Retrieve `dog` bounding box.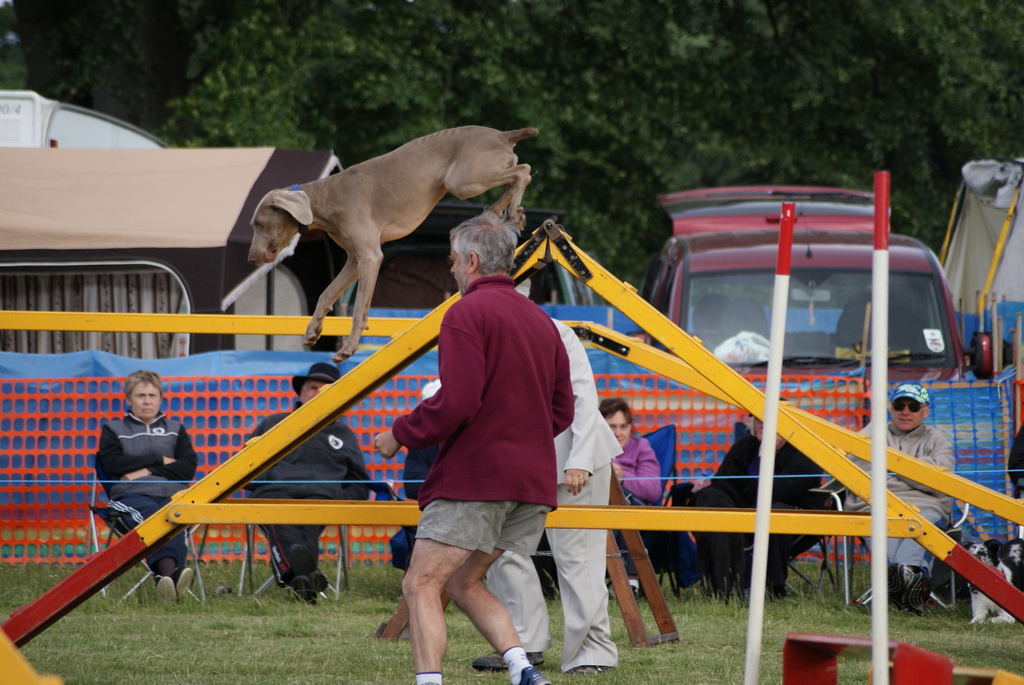
Bounding box: [left=1001, top=537, right=1023, bottom=593].
